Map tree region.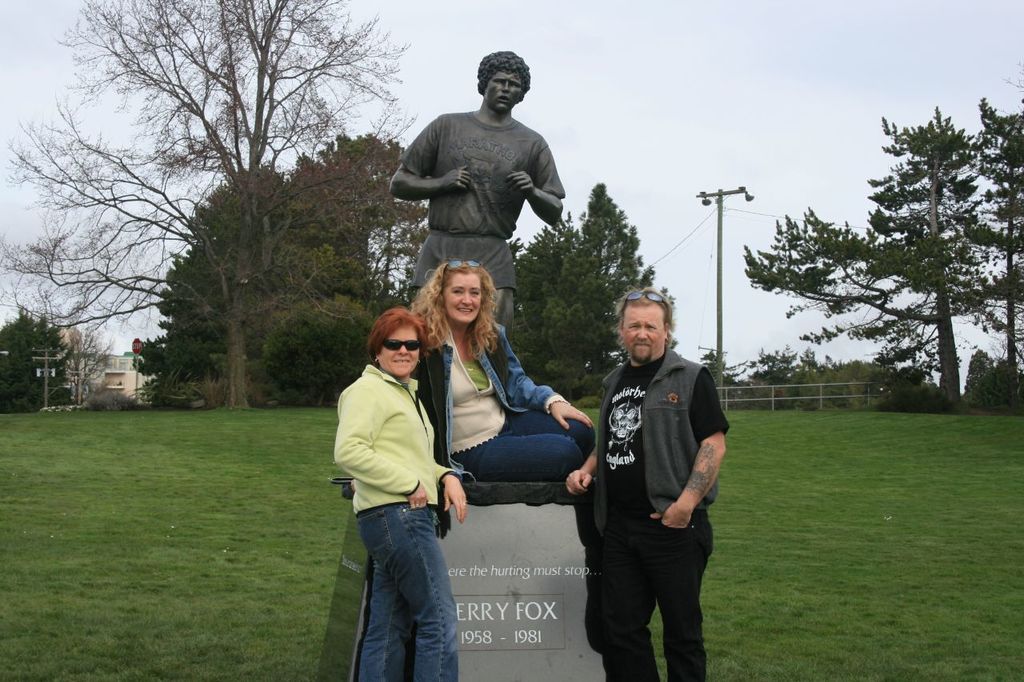
Mapped to [569,183,678,401].
